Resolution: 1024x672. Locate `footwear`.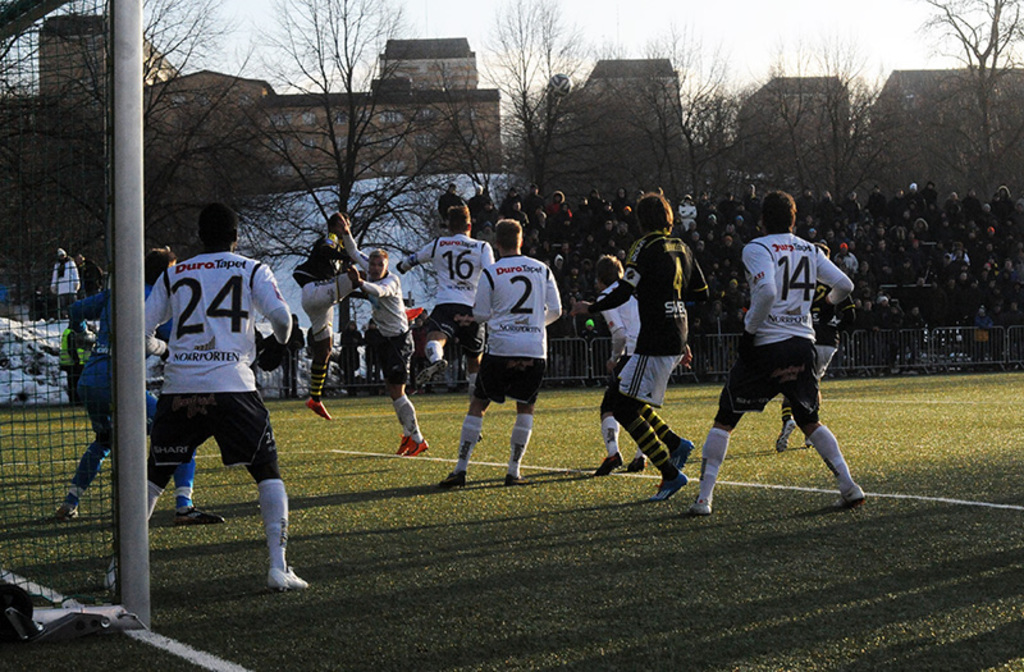
(310,398,332,421).
